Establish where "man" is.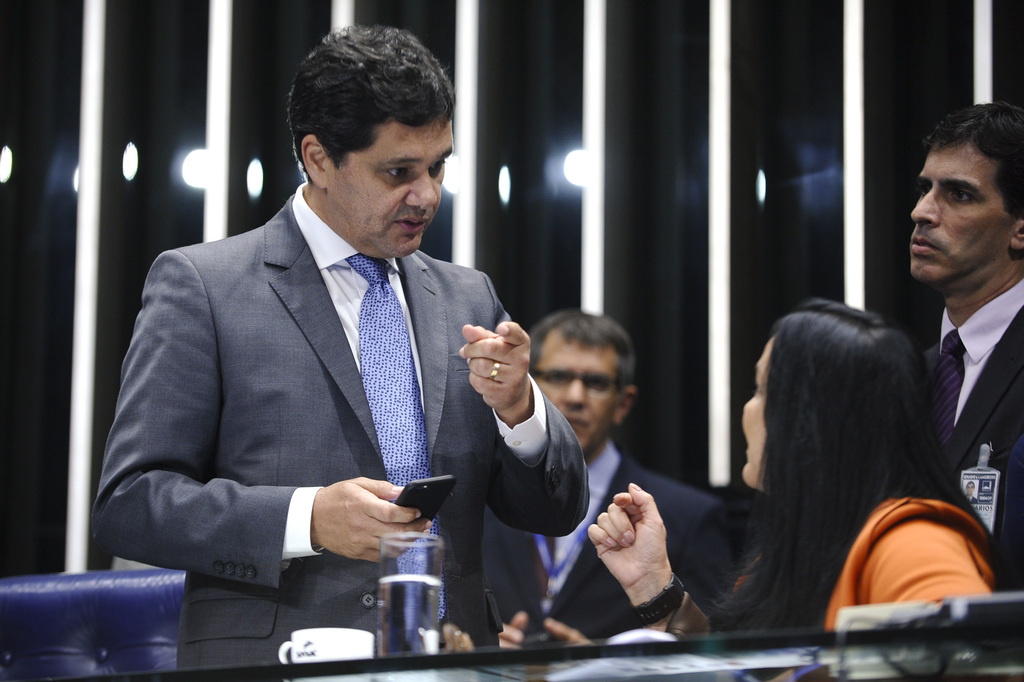
Established at box(485, 312, 740, 656).
